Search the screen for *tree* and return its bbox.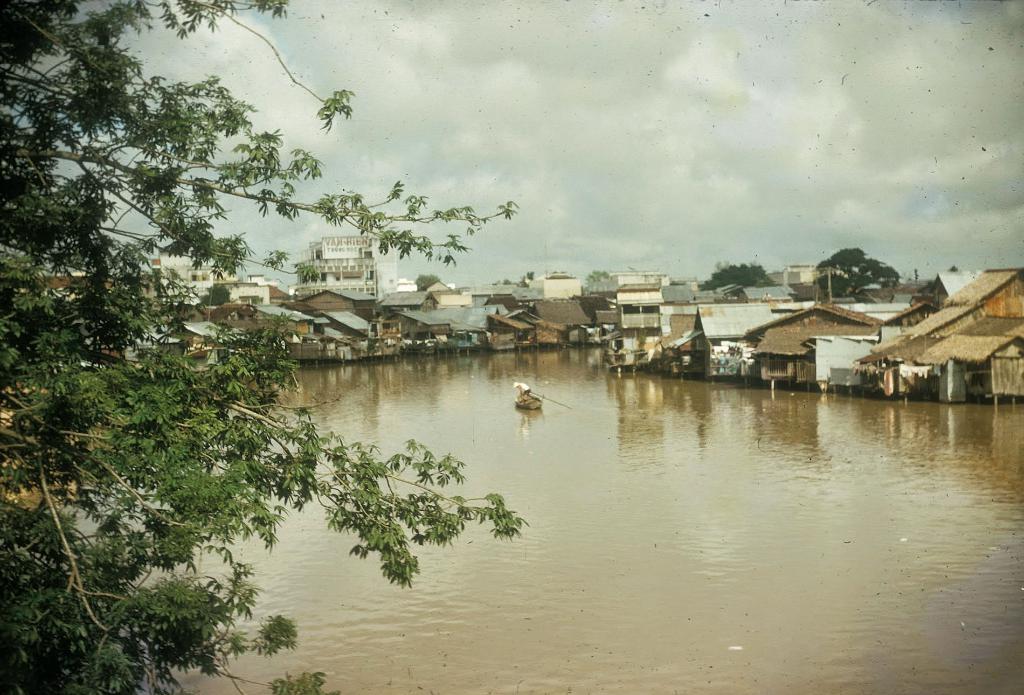
Found: (417, 271, 442, 292).
